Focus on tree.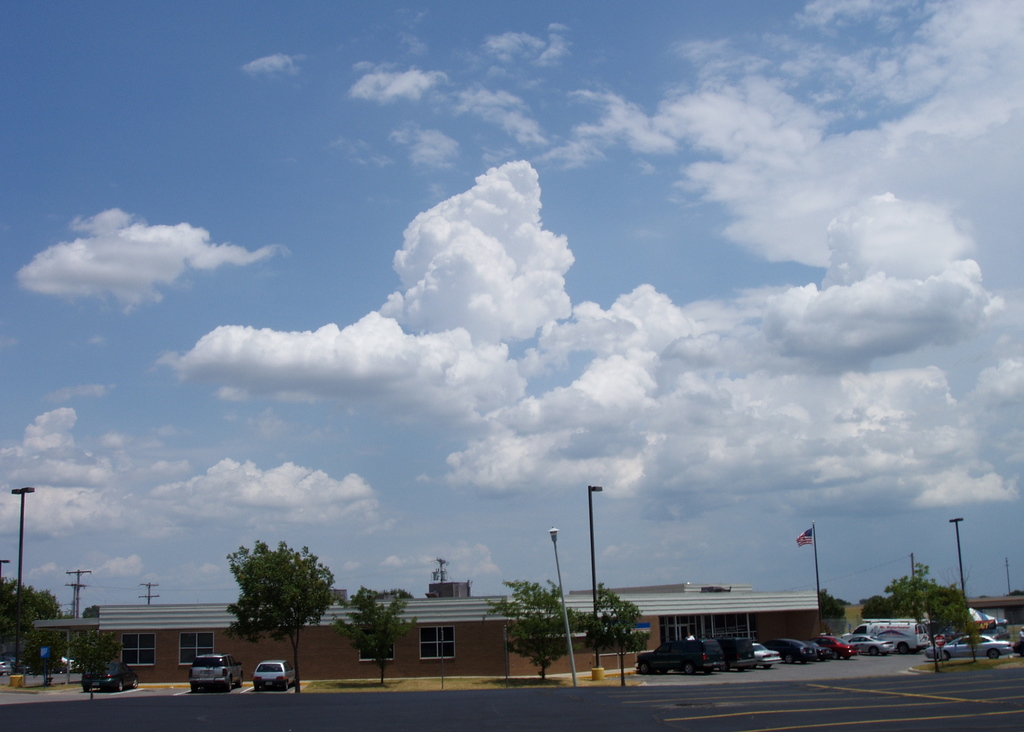
Focused at (left=222, top=536, right=333, bottom=695).
